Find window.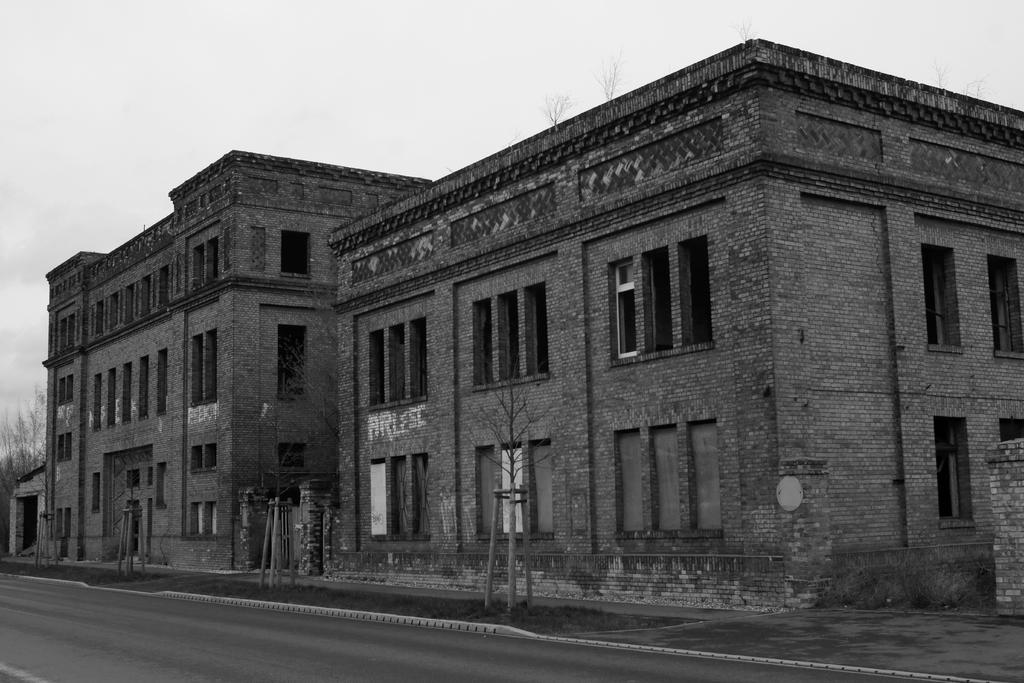
(left=471, top=437, right=556, bottom=543).
